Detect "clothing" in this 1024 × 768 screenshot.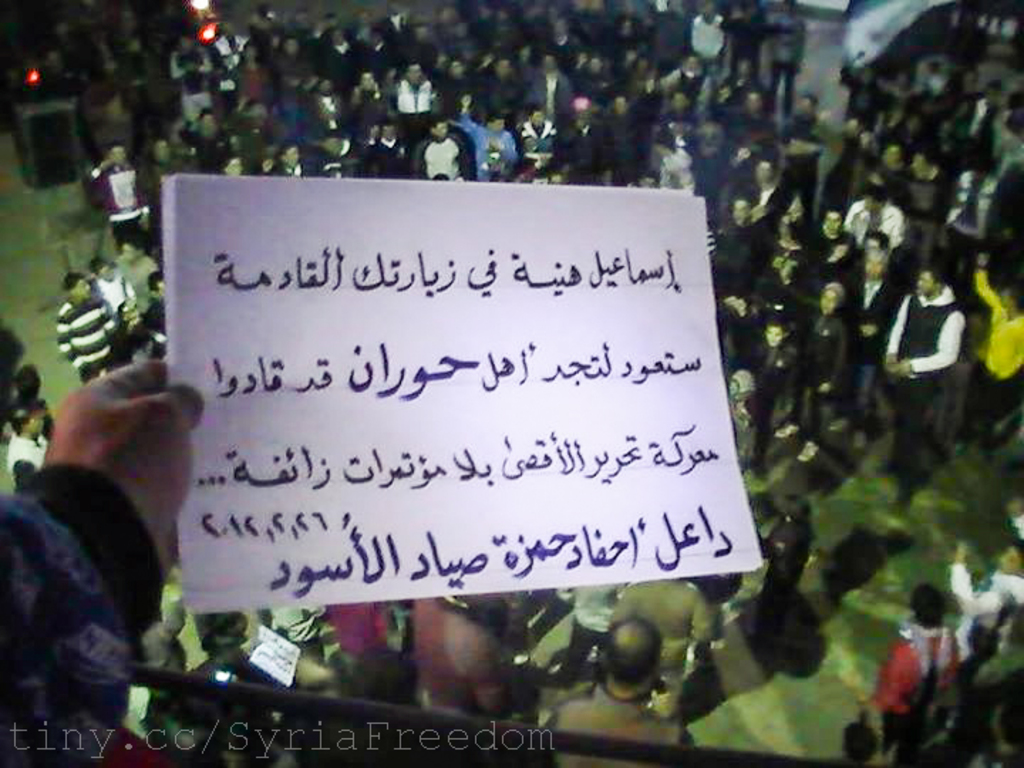
Detection: {"left": 977, "top": 108, "right": 1020, "bottom": 172}.
